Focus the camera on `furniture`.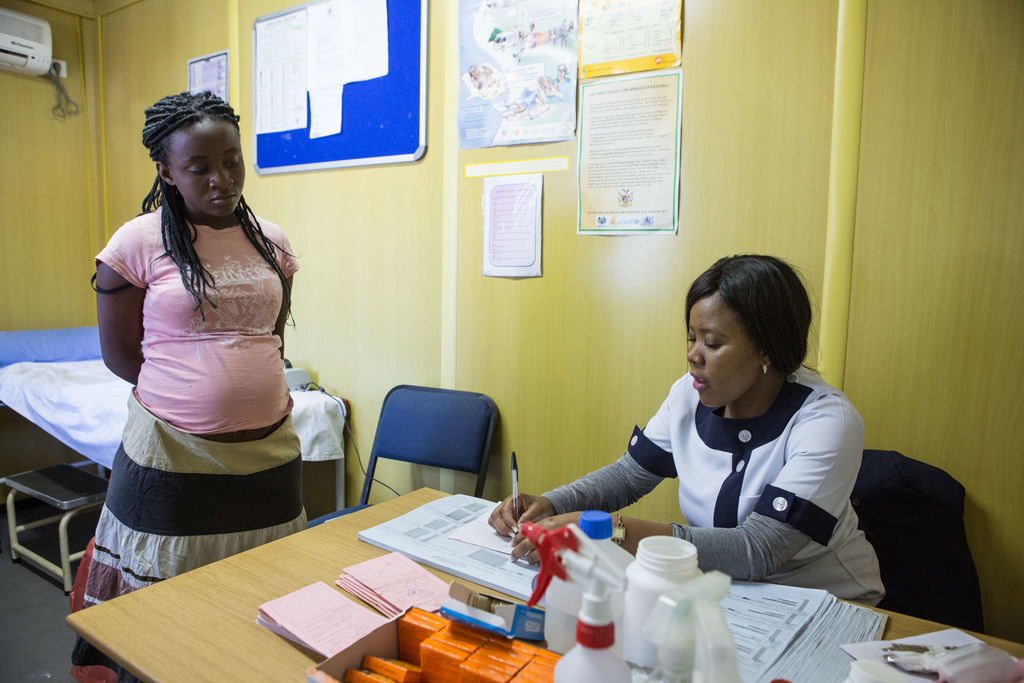
Focus region: 308/386/504/527.
